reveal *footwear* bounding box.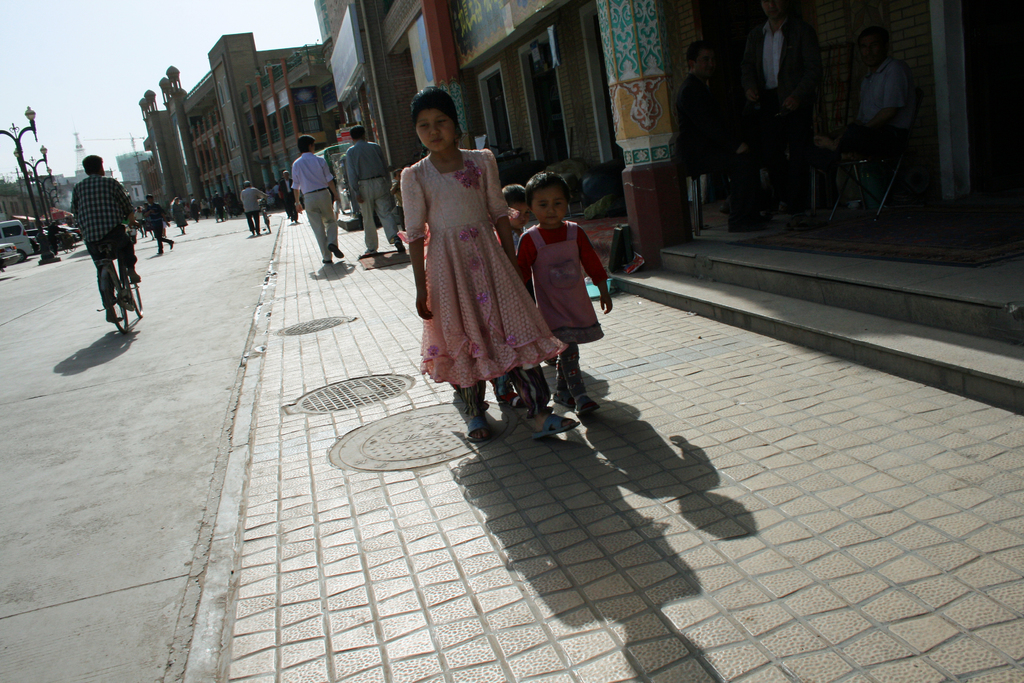
Revealed: (167,237,173,249).
